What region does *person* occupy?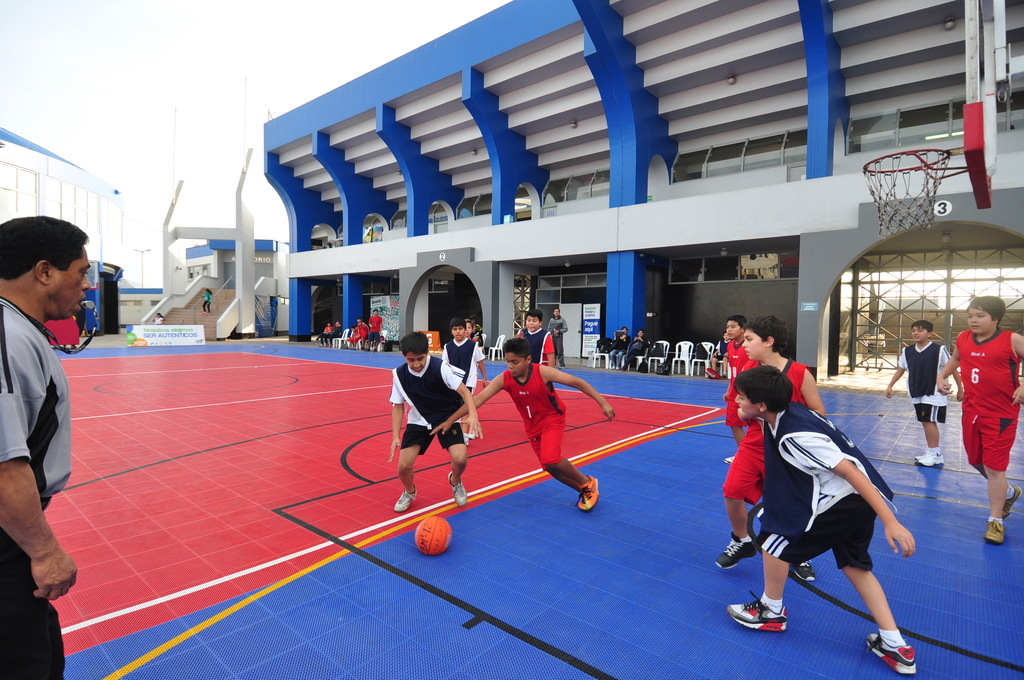
(x1=152, y1=312, x2=166, y2=325).
